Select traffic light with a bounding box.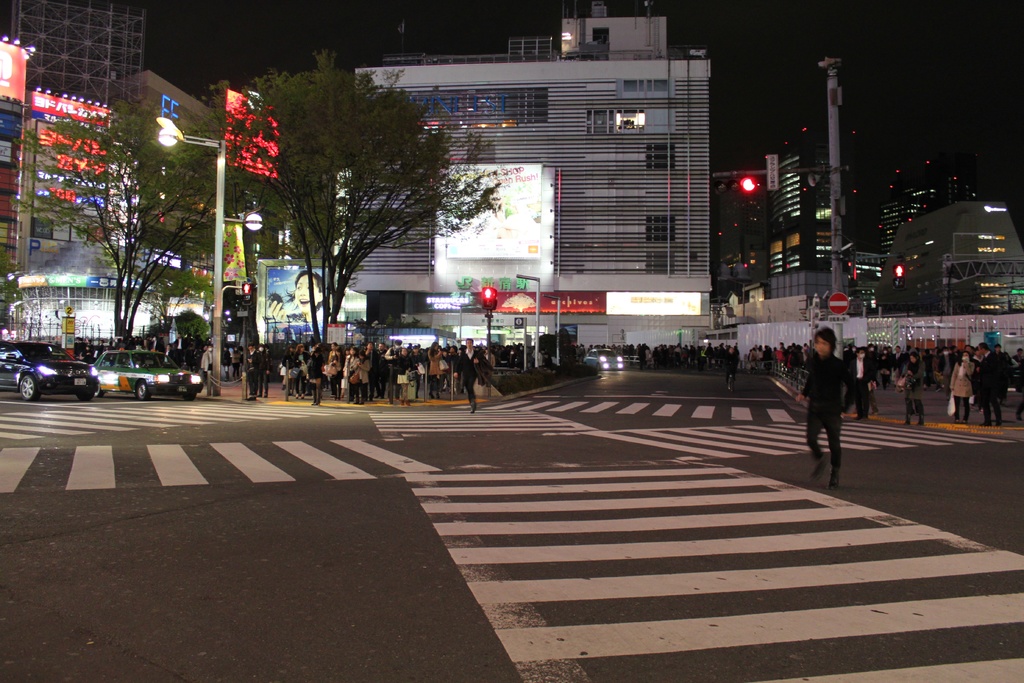
[x1=241, y1=282, x2=252, y2=306].
